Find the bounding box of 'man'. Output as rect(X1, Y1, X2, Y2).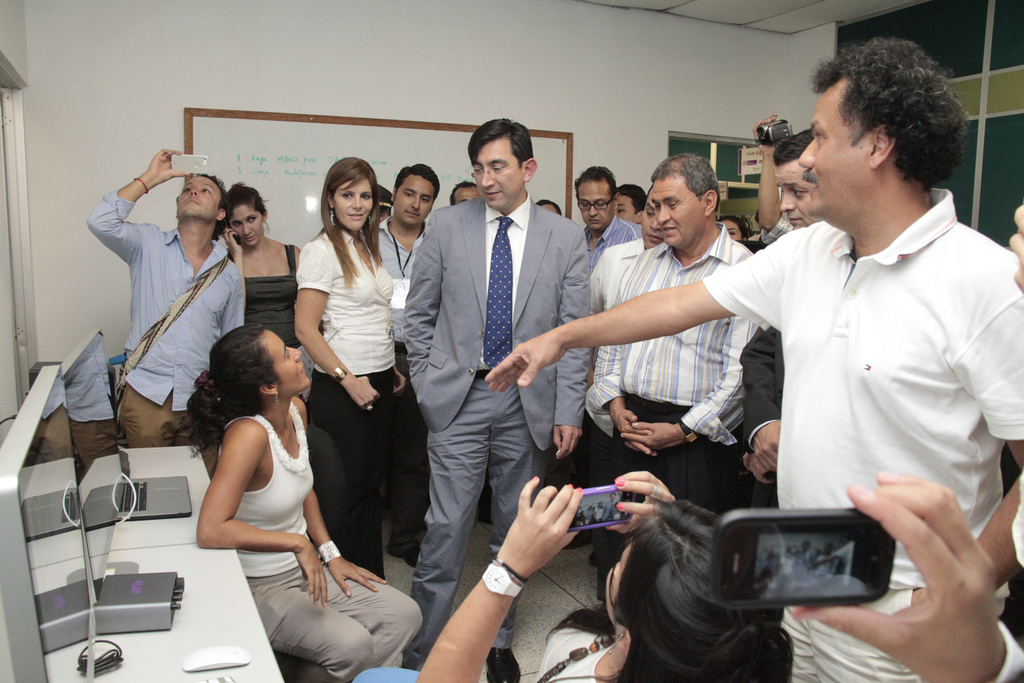
rect(683, 63, 1016, 628).
